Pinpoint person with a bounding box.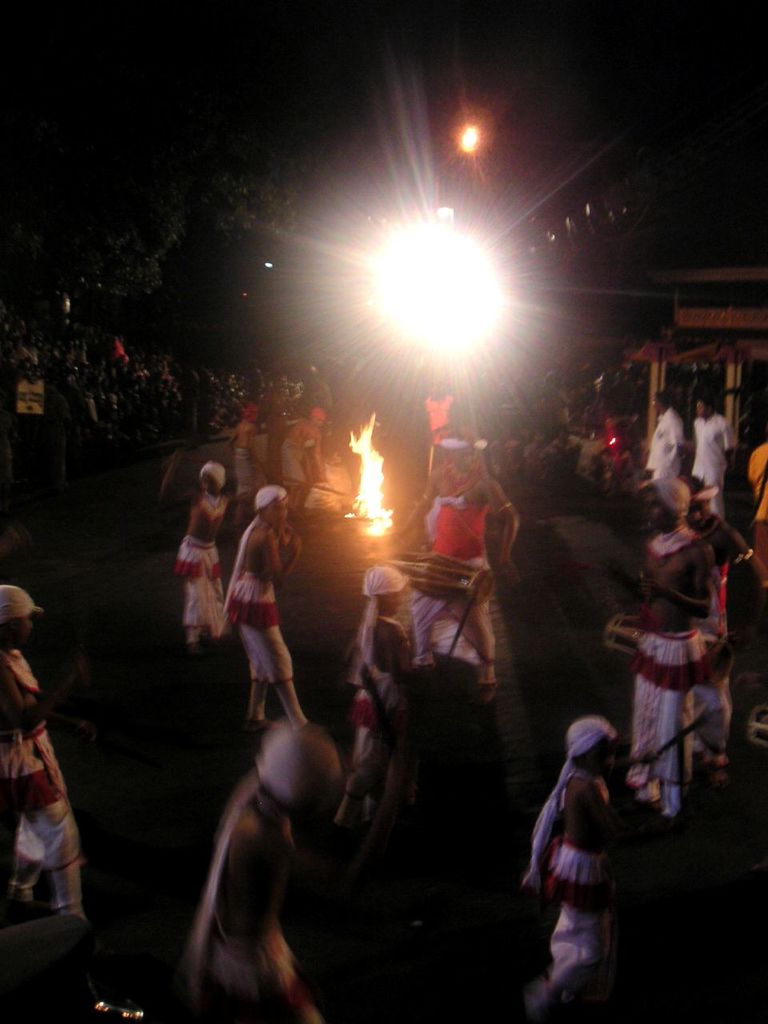
[x1=343, y1=555, x2=422, y2=842].
